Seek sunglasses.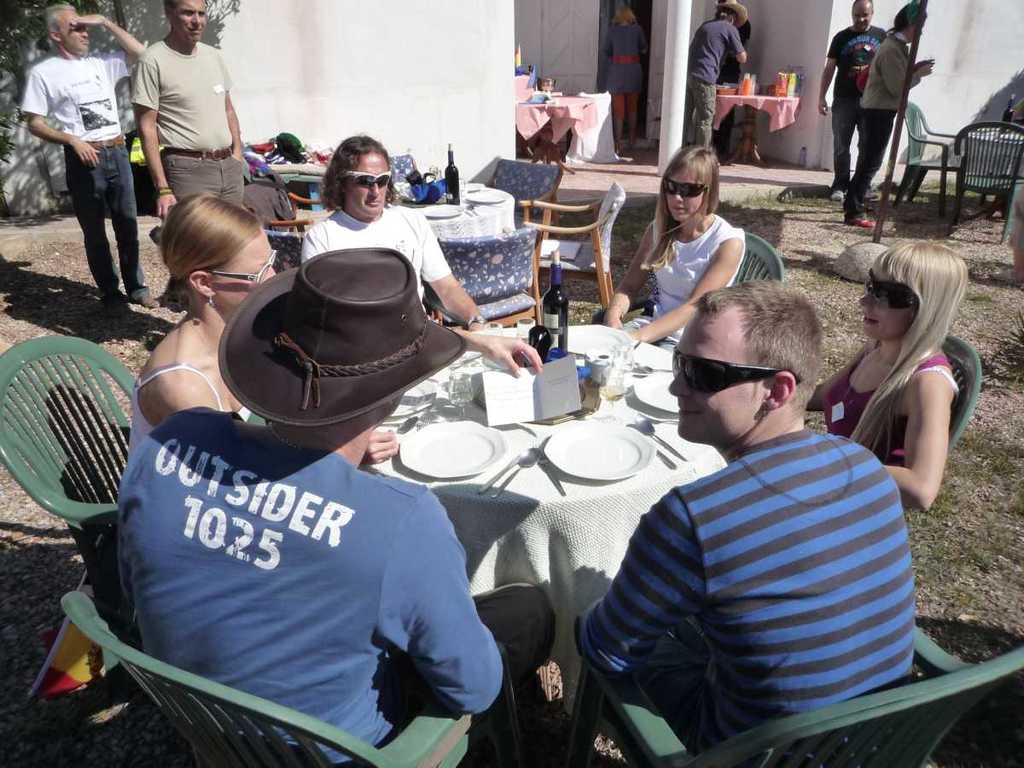
locate(870, 276, 918, 311).
